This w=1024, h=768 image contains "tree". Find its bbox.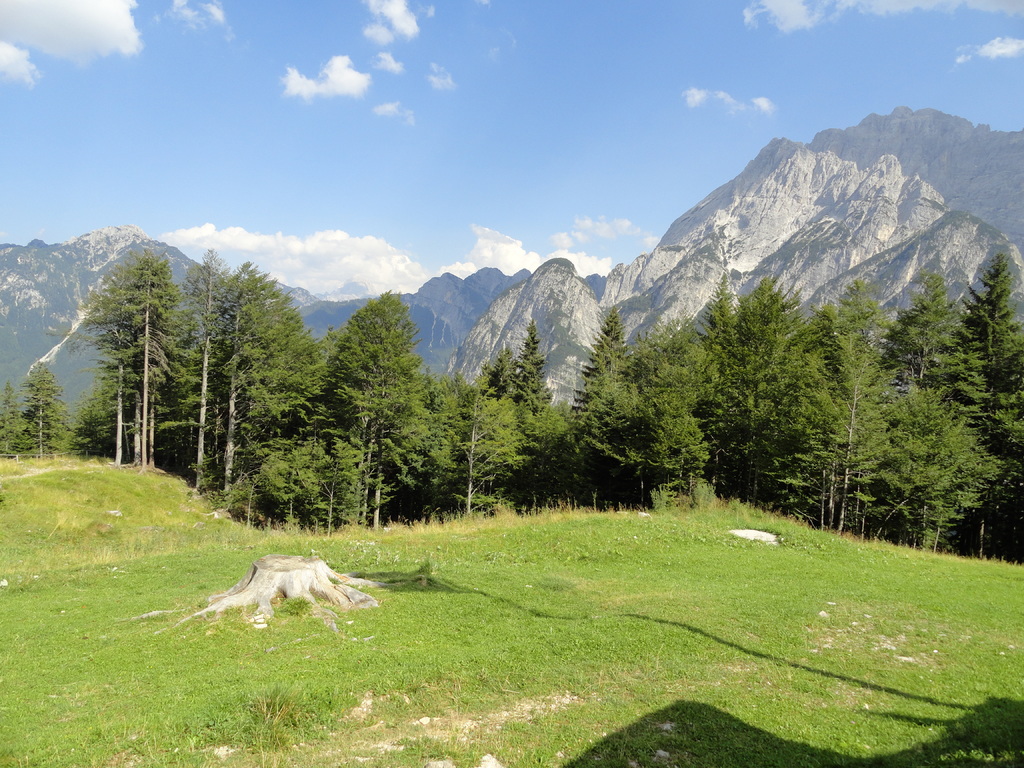
x1=249 y1=422 x2=348 y2=522.
